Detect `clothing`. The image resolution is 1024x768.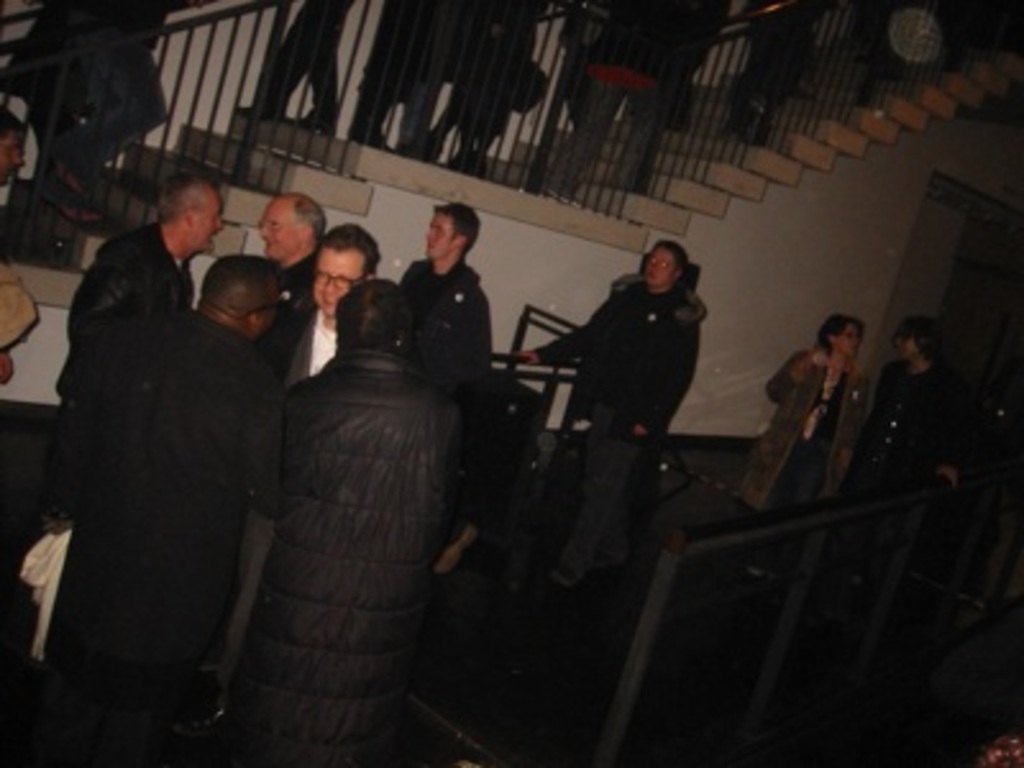
{"x1": 0, "y1": 5, "x2": 174, "y2": 218}.
